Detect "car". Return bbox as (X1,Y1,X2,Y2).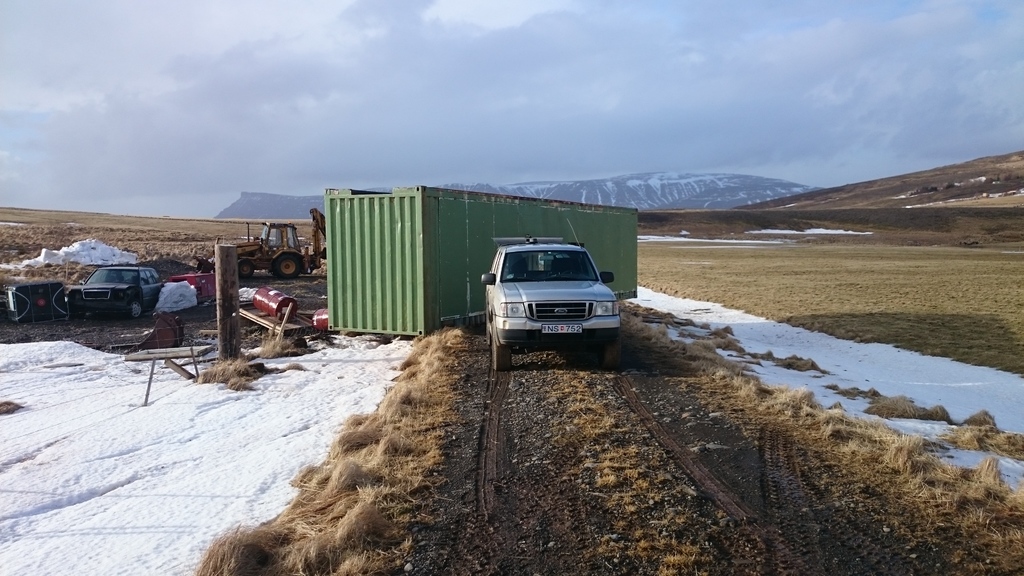
(67,266,163,320).
